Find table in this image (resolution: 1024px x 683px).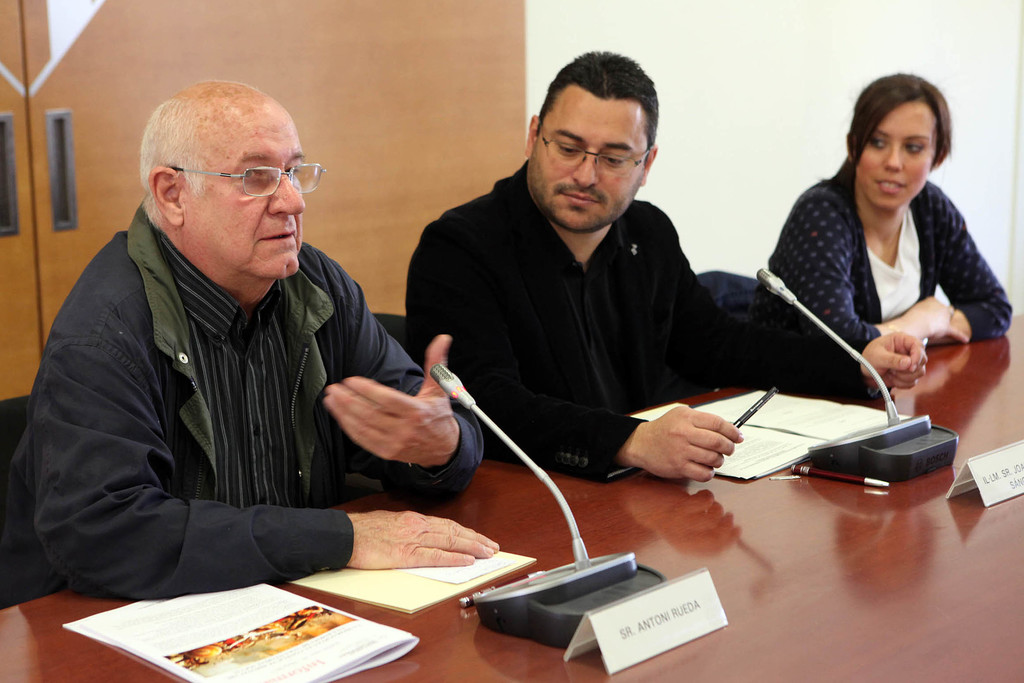
[87, 324, 963, 673].
